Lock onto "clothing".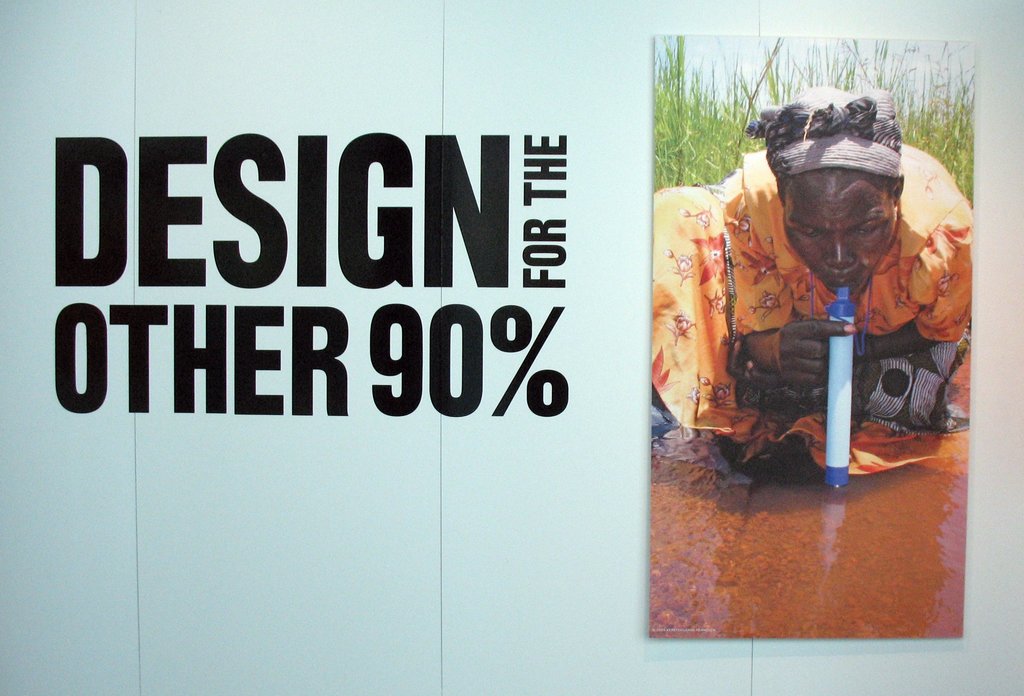
Locked: select_region(688, 84, 983, 423).
